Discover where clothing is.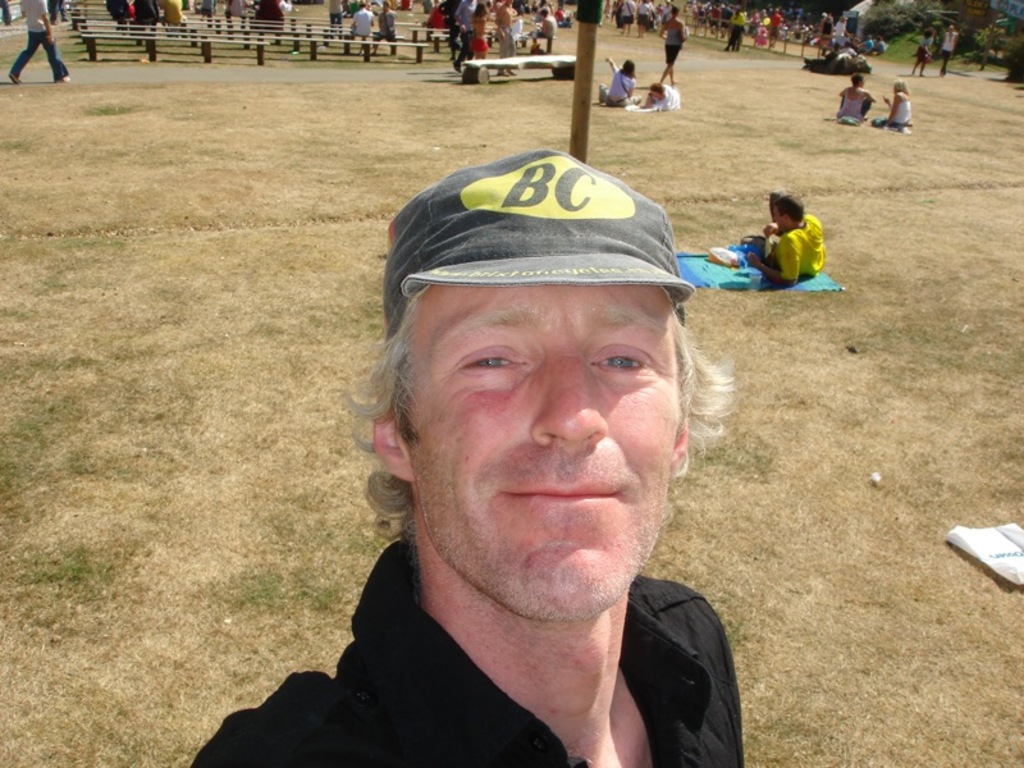
Discovered at bbox=[621, 0, 639, 24].
